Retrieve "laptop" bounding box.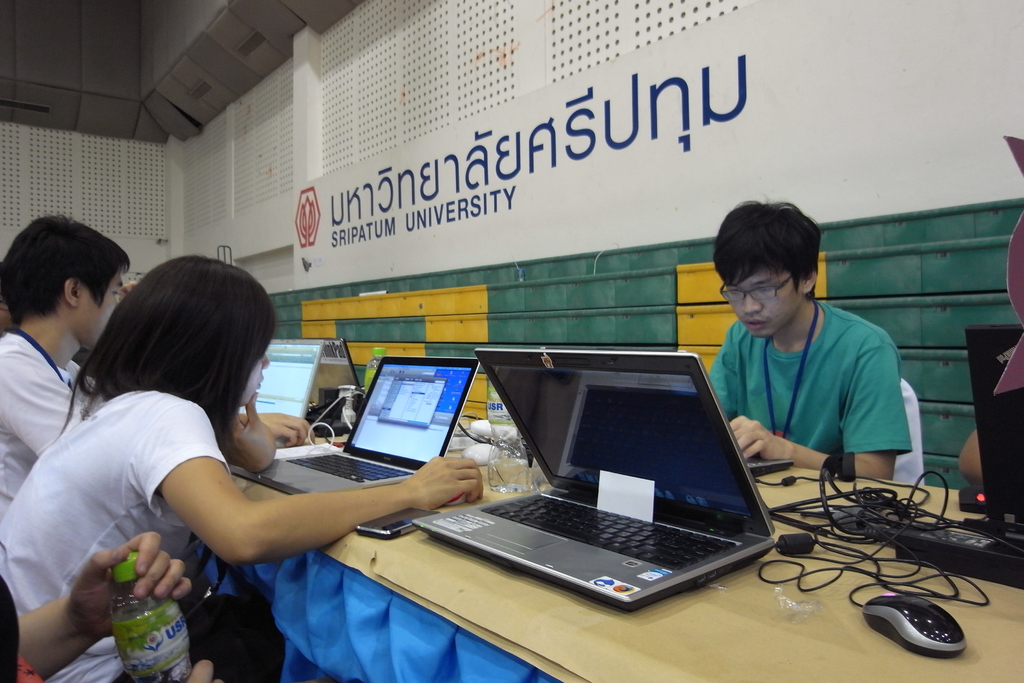
Bounding box: [x1=230, y1=356, x2=481, y2=495].
